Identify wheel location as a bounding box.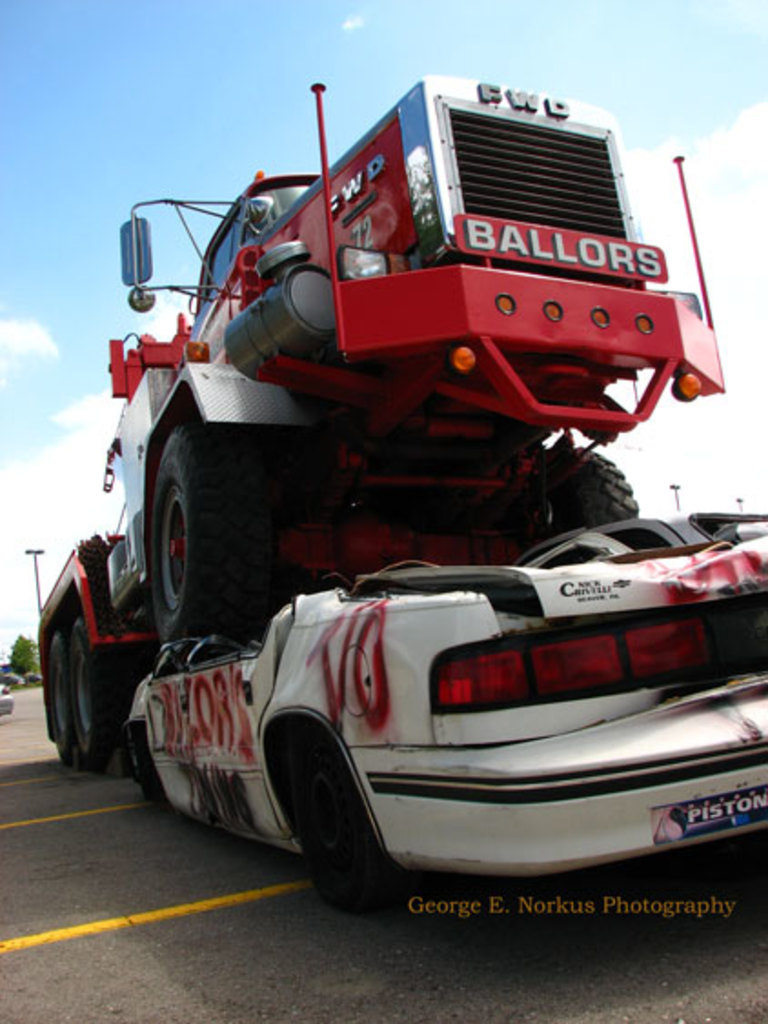
bbox=[47, 635, 80, 766].
